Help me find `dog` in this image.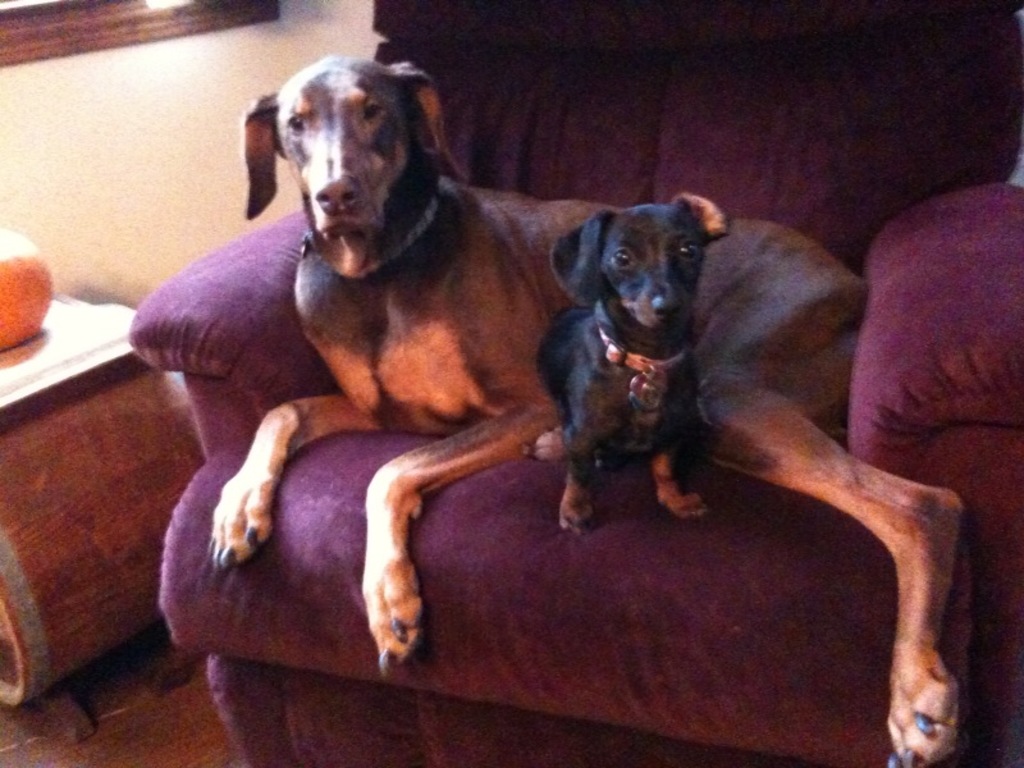
Found it: 211, 54, 966, 767.
